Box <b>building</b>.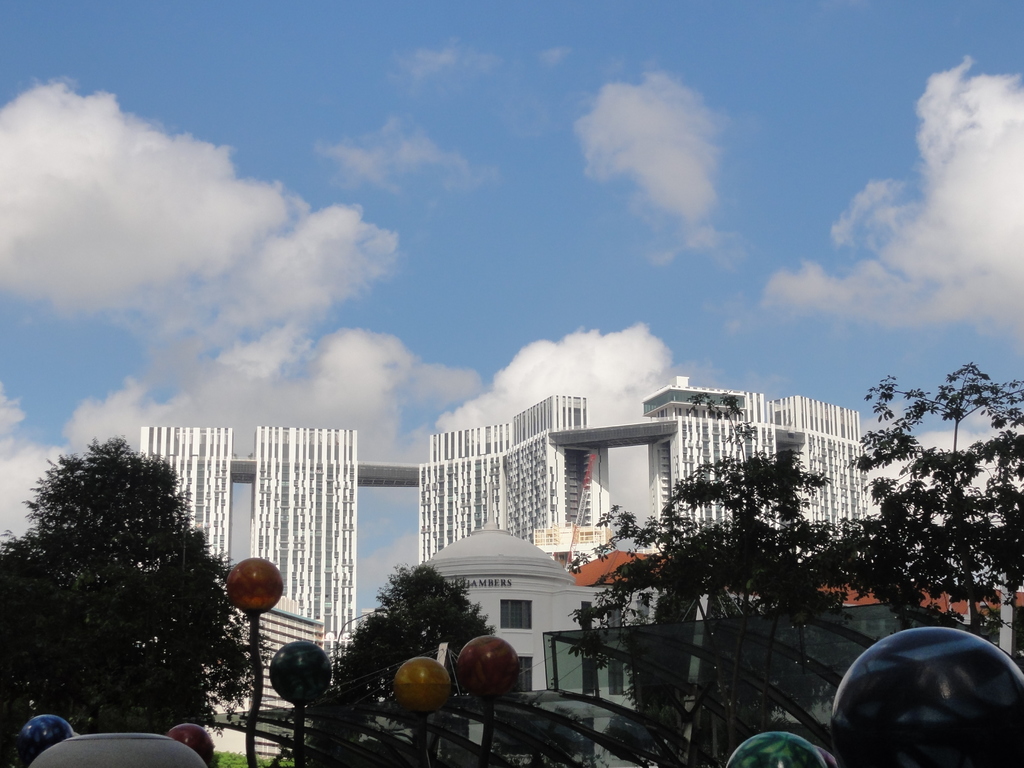
(left=207, top=595, right=326, bottom=719).
